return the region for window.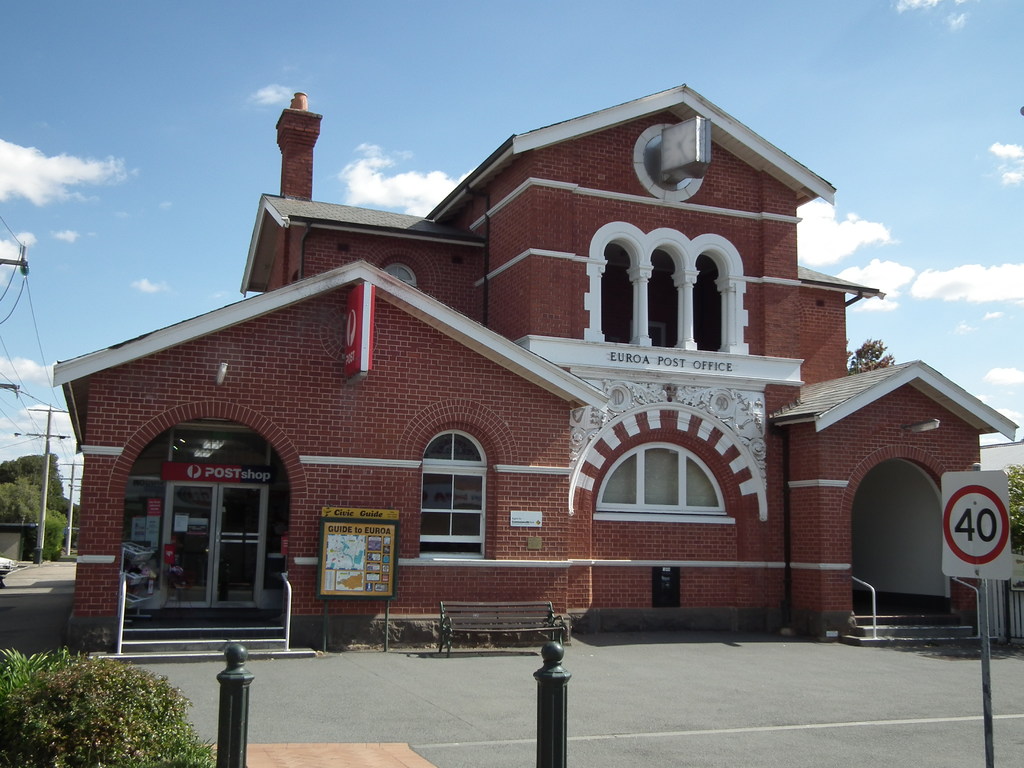
bbox=(603, 441, 726, 516).
